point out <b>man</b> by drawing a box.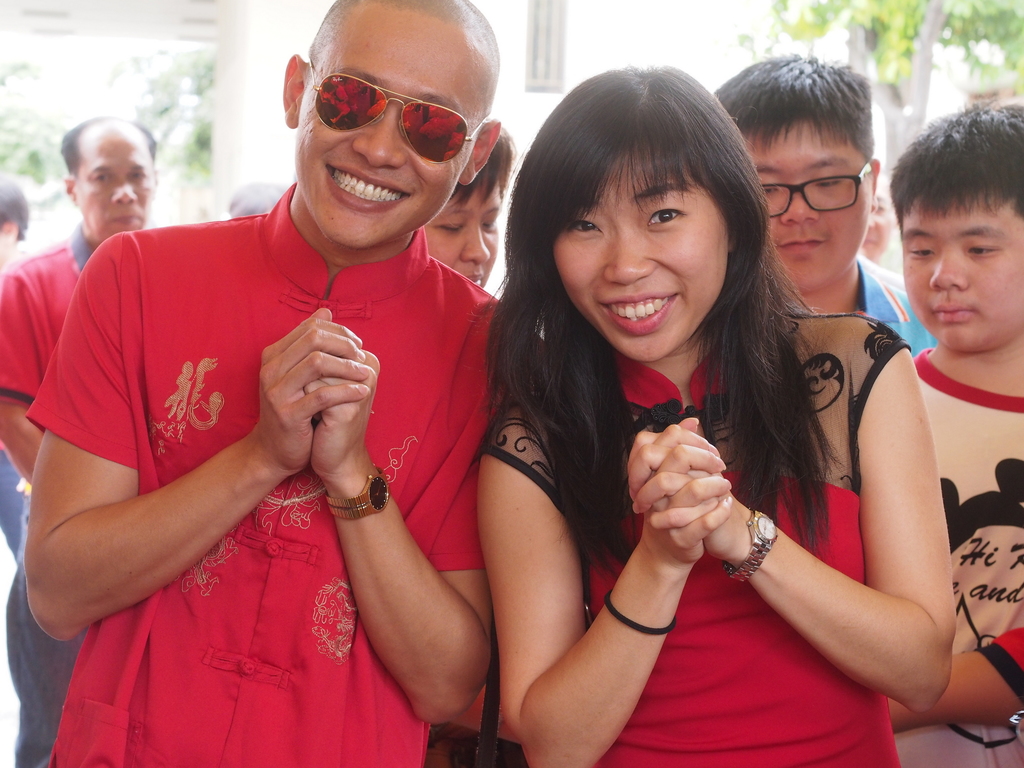
region(0, 113, 159, 762).
